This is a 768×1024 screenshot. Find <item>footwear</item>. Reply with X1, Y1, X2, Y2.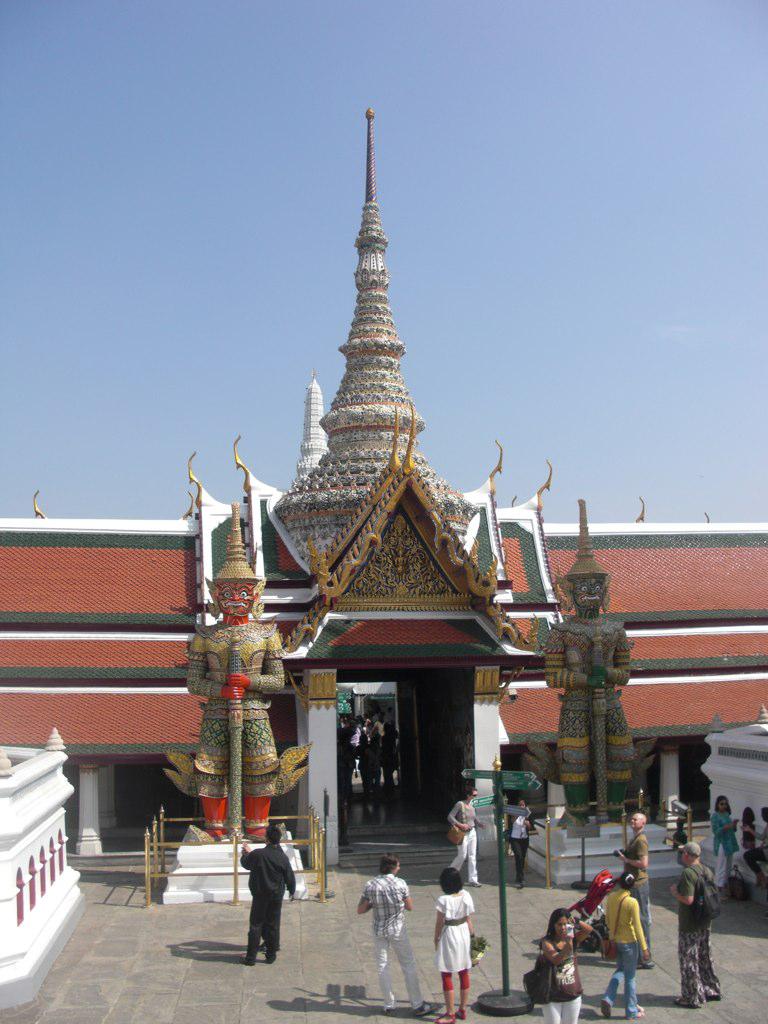
259, 938, 279, 952.
